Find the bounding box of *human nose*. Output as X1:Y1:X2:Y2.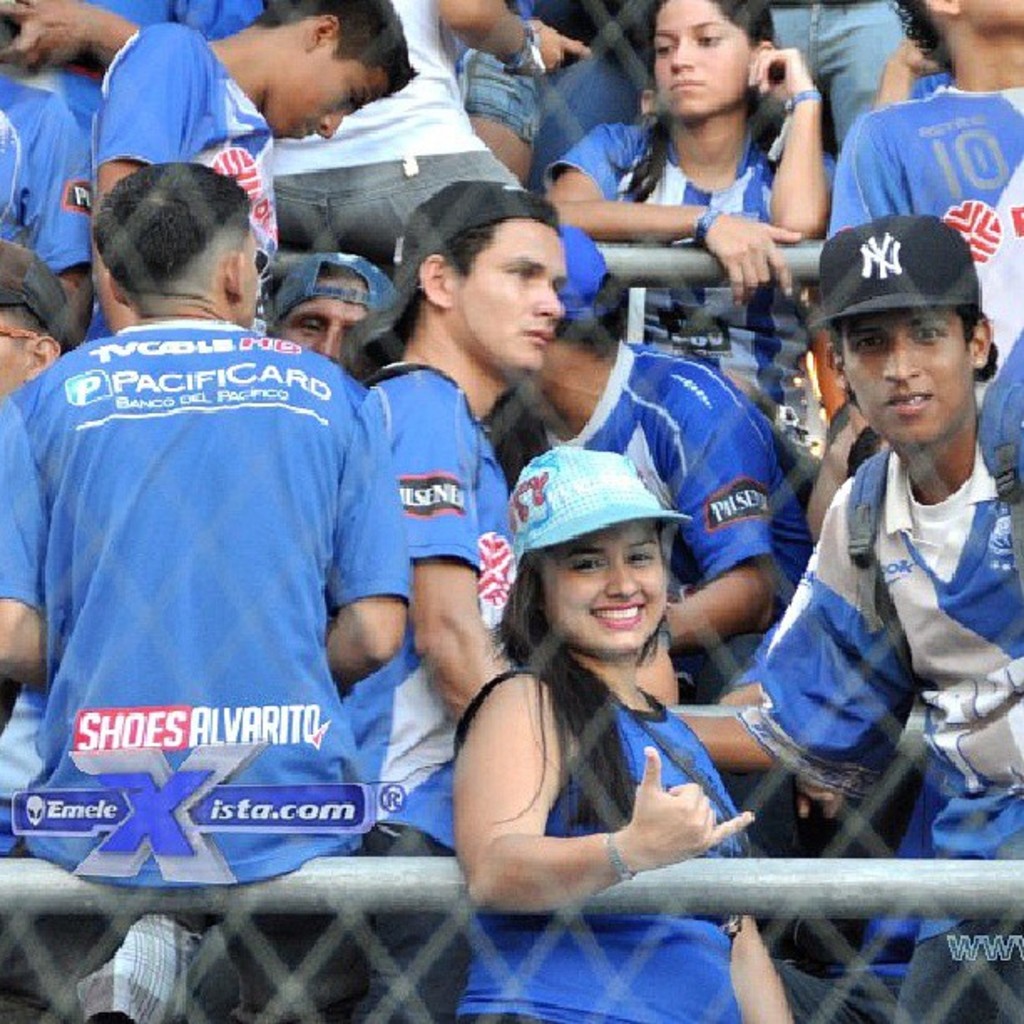
310:105:356:137.
